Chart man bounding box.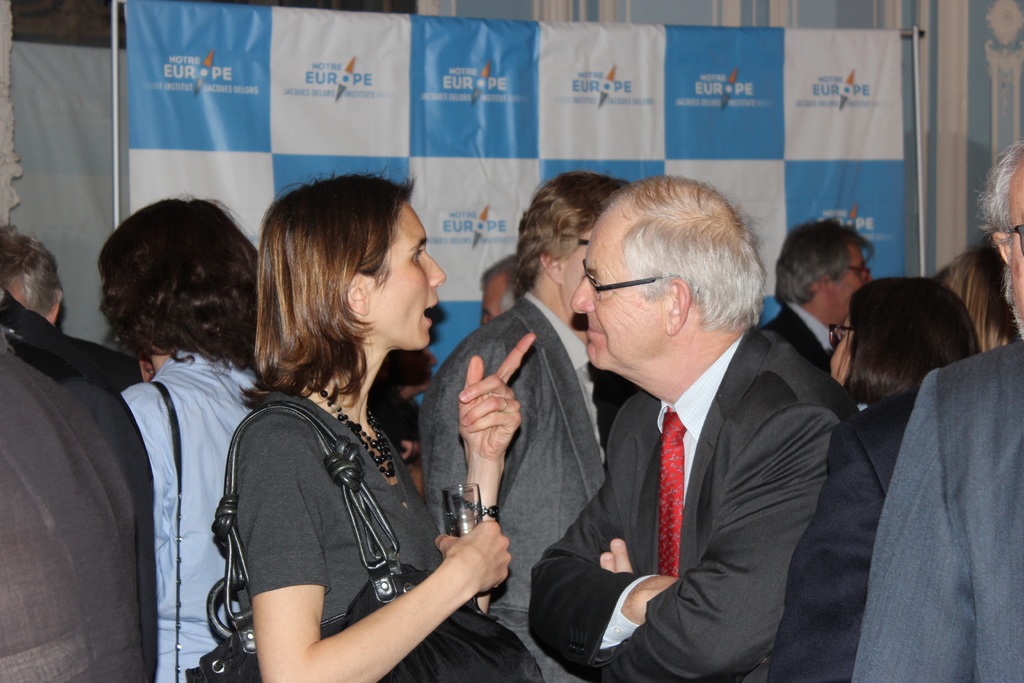
Charted: <box>757,215,881,372</box>.
